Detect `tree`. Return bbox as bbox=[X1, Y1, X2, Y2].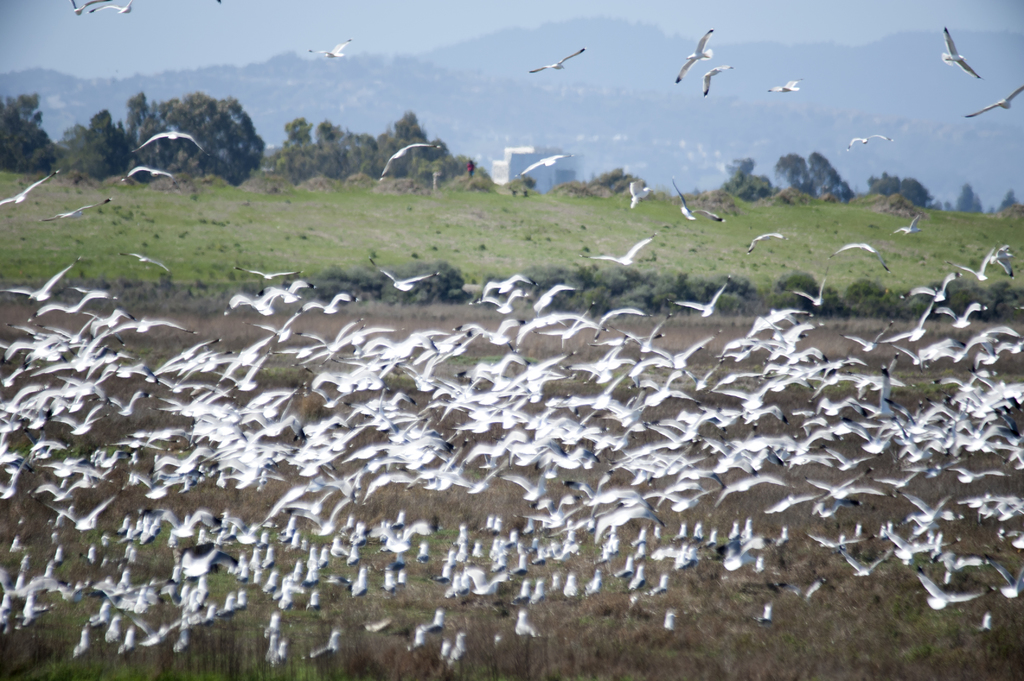
bbox=[870, 177, 930, 214].
